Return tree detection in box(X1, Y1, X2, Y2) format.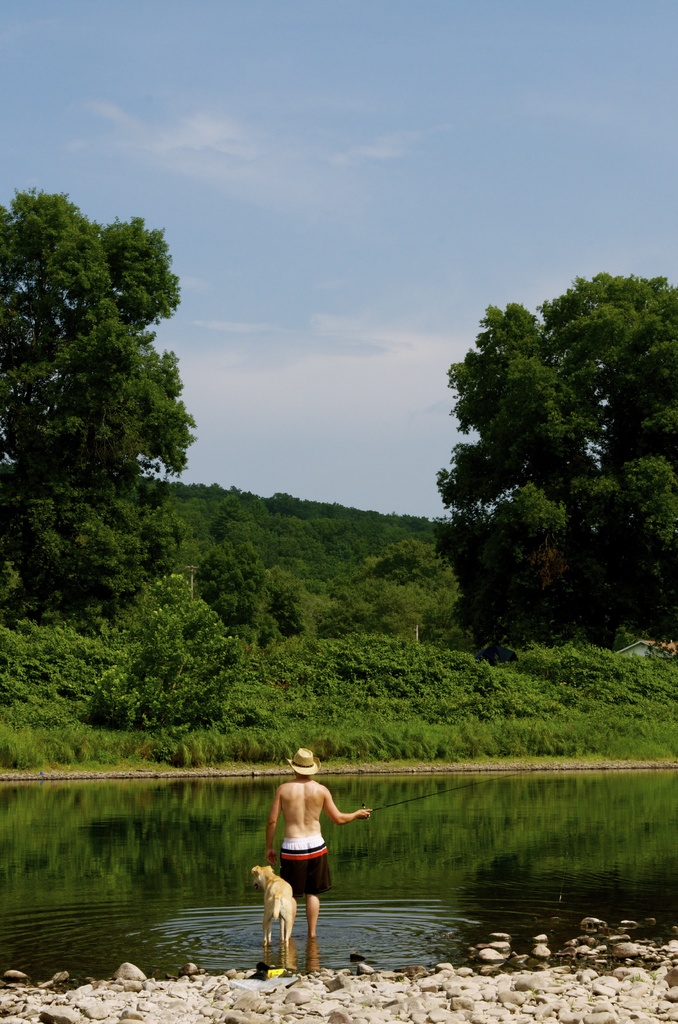
box(419, 266, 658, 695).
